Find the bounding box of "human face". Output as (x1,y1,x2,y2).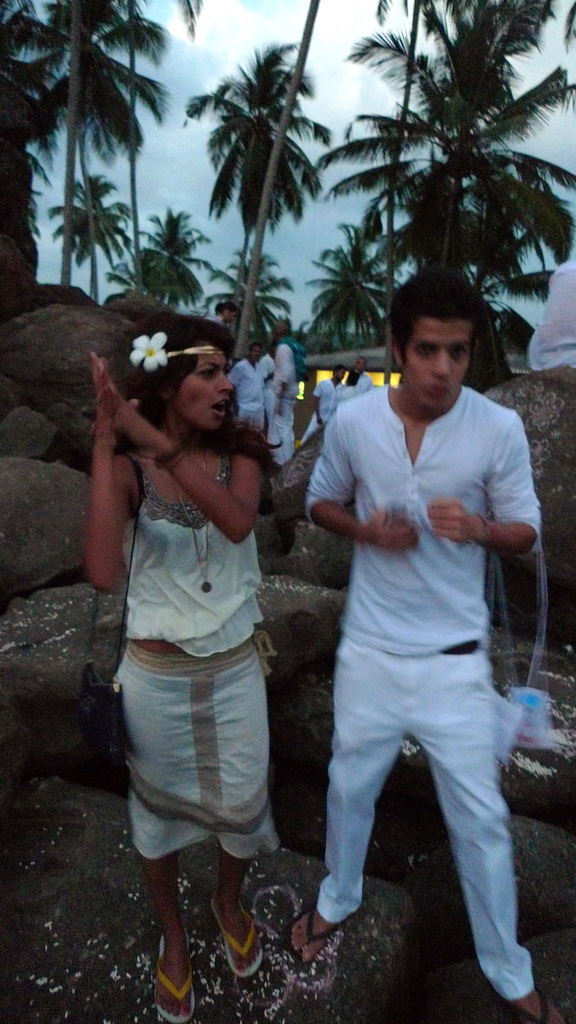
(407,317,475,410).
